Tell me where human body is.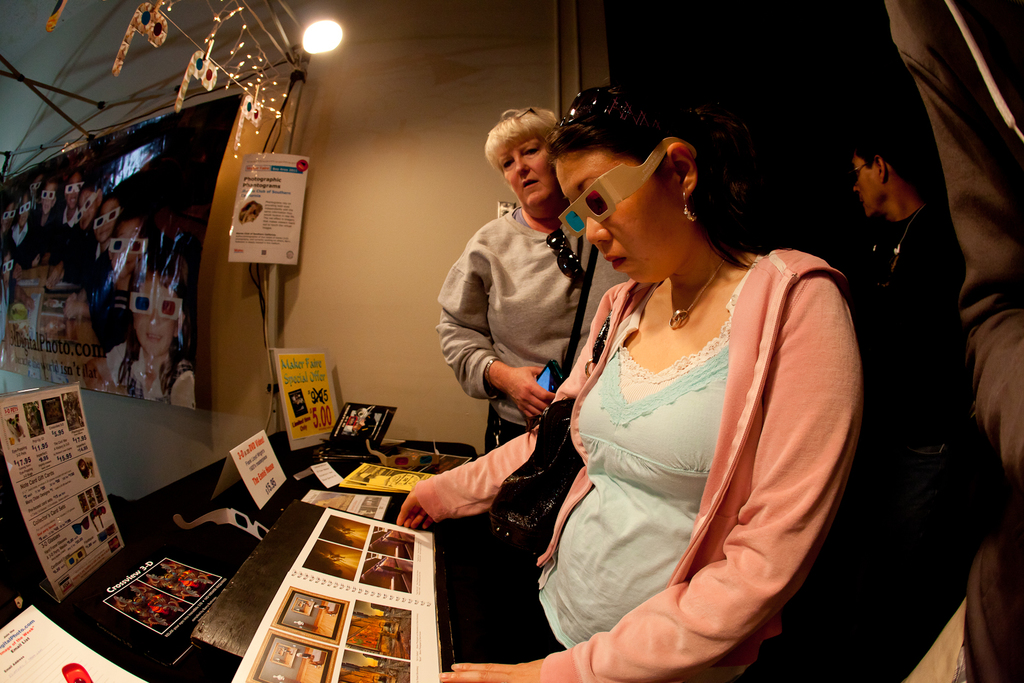
human body is at rect(104, 205, 156, 289).
